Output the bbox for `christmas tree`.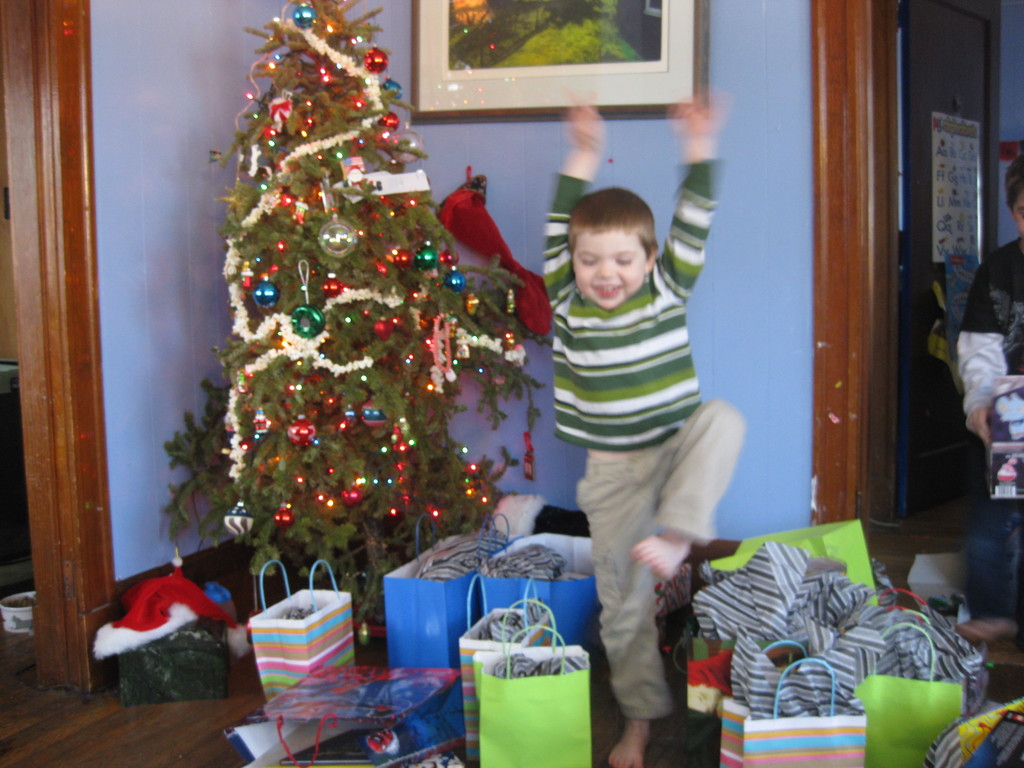
155:0:552:663.
